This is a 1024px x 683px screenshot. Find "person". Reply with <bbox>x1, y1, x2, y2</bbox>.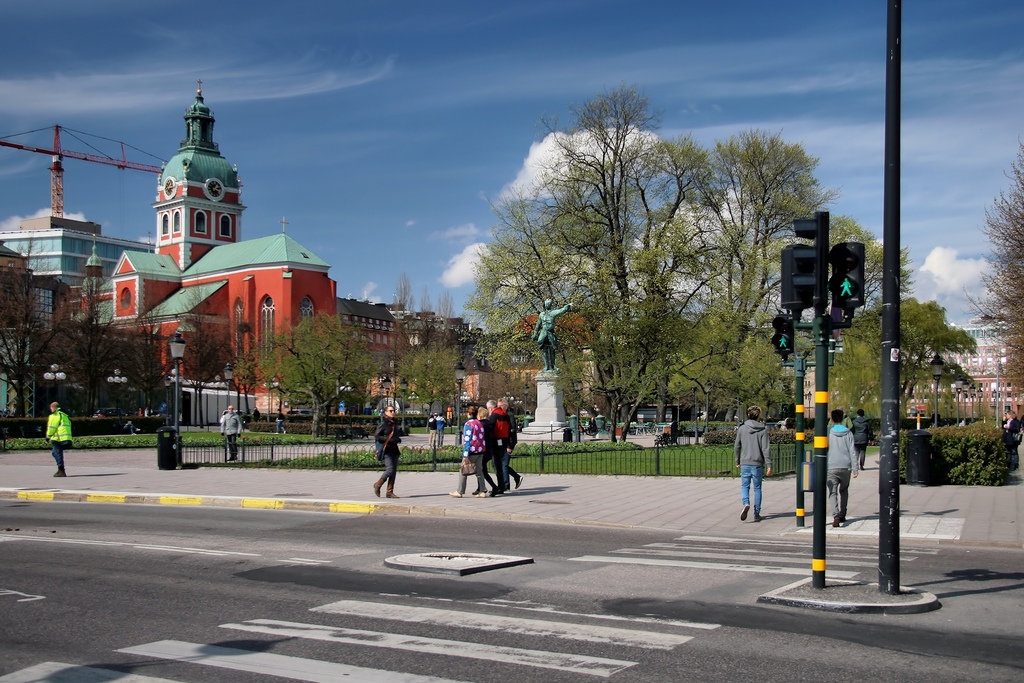
<bbox>477, 404, 502, 497</bbox>.
